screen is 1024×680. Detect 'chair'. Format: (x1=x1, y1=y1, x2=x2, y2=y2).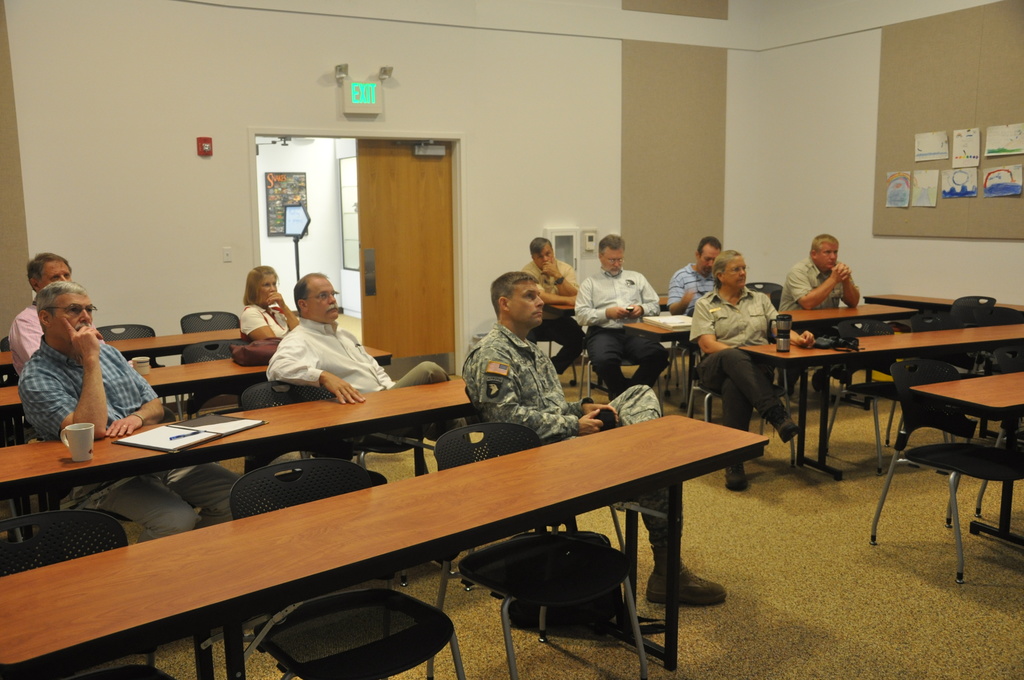
(x1=820, y1=314, x2=951, y2=453).
